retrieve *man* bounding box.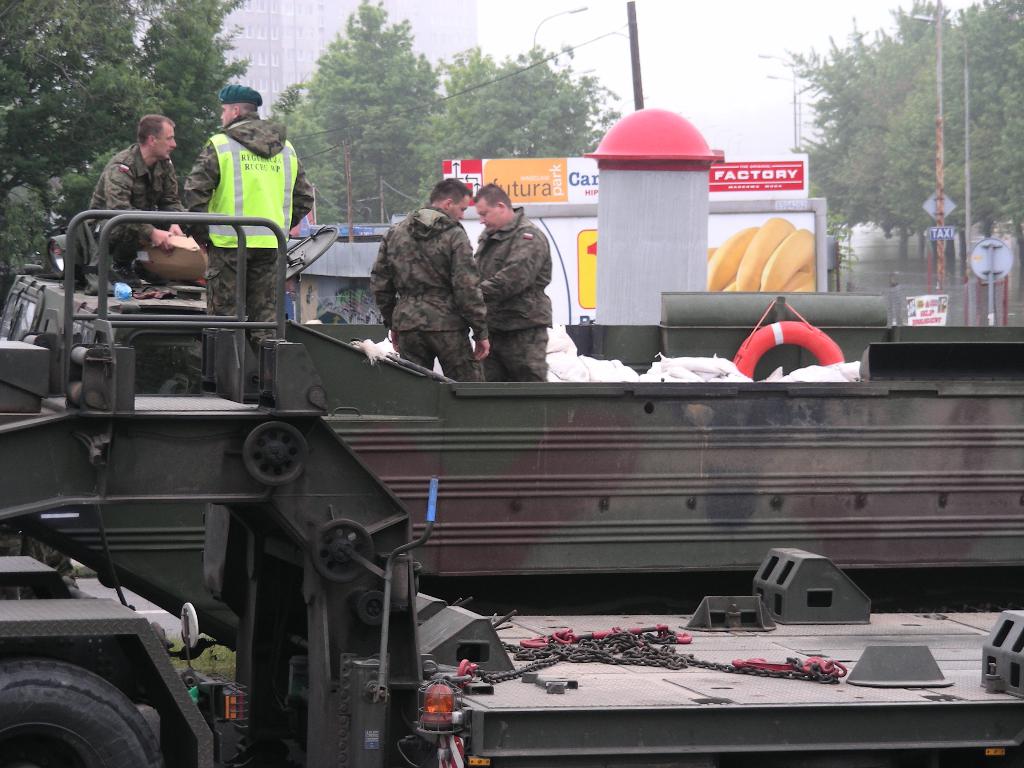
Bounding box: <box>367,175,492,384</box>.
